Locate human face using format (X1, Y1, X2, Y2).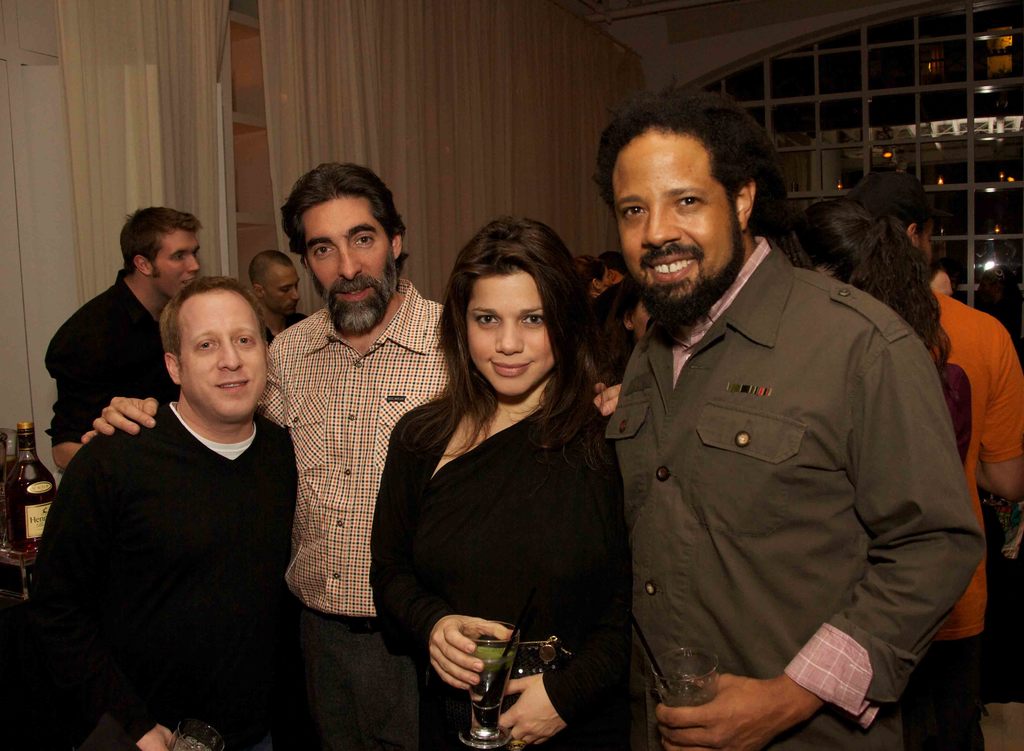
(268, 265, 303, 318).
